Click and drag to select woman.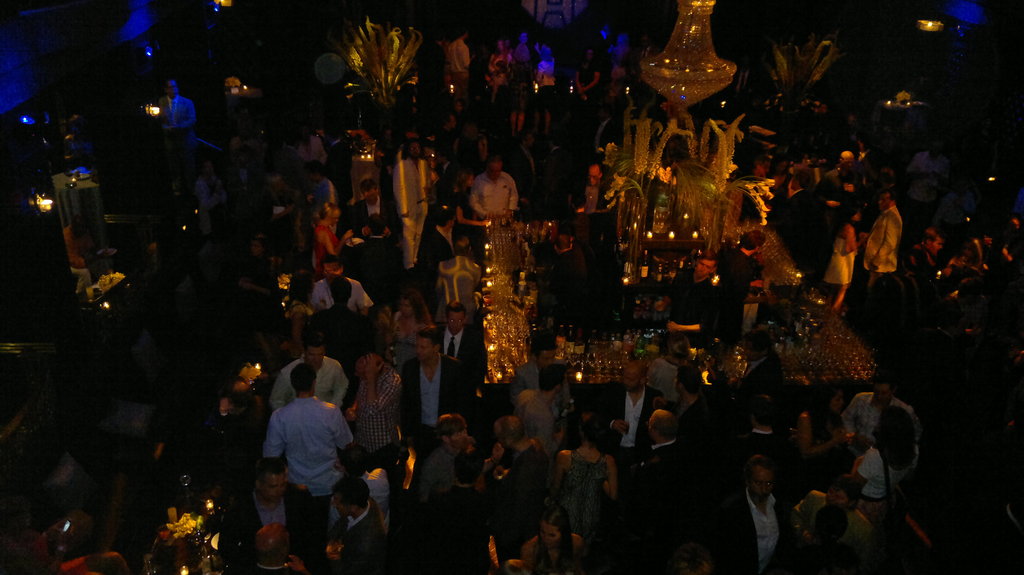
Selection: 650, 324, 689, 400.
